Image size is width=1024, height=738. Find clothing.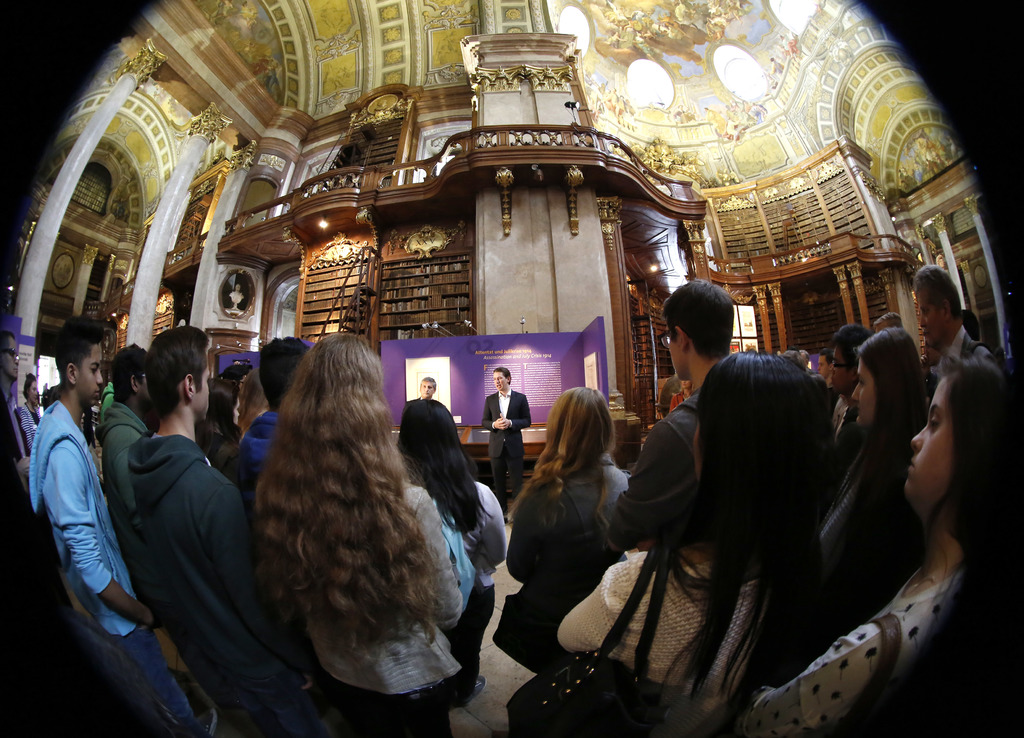
detection(119, 437, 304, 737).
